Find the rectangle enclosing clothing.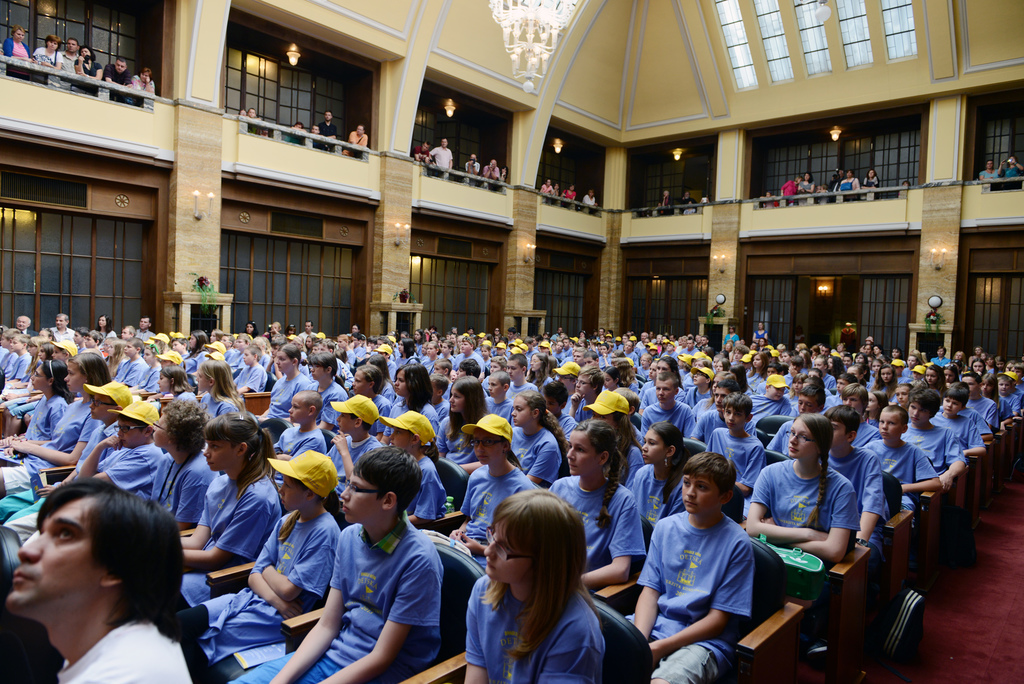
535, 183, 556, 201.
